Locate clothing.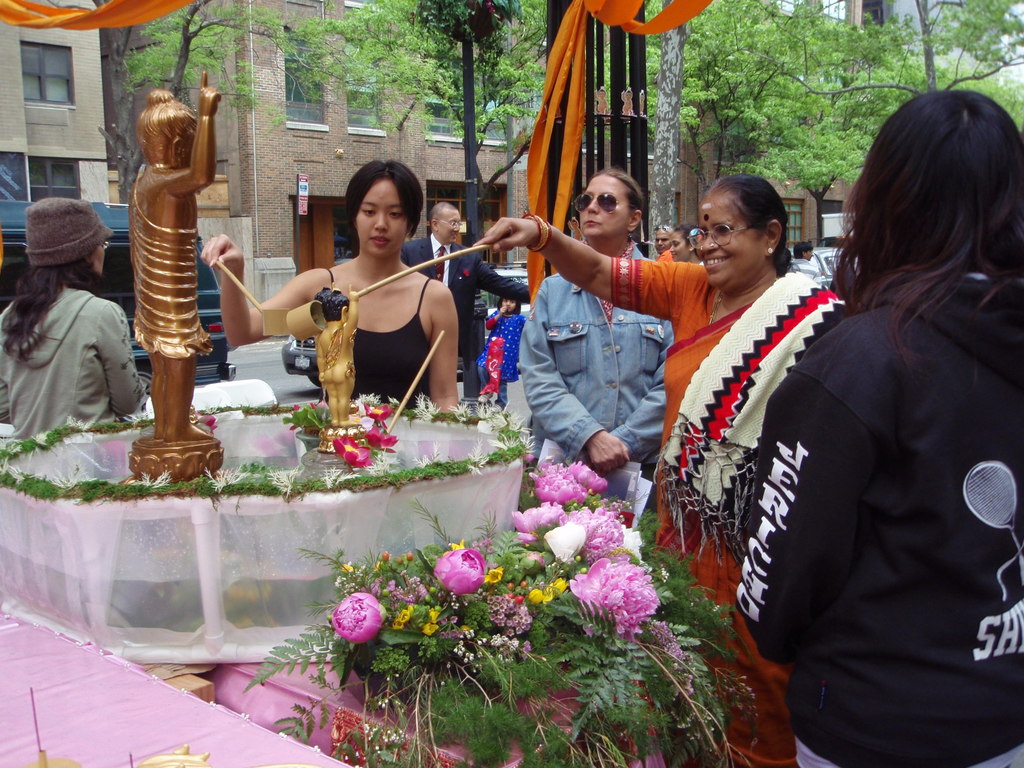
Bounding box: 612:257:843:767.
